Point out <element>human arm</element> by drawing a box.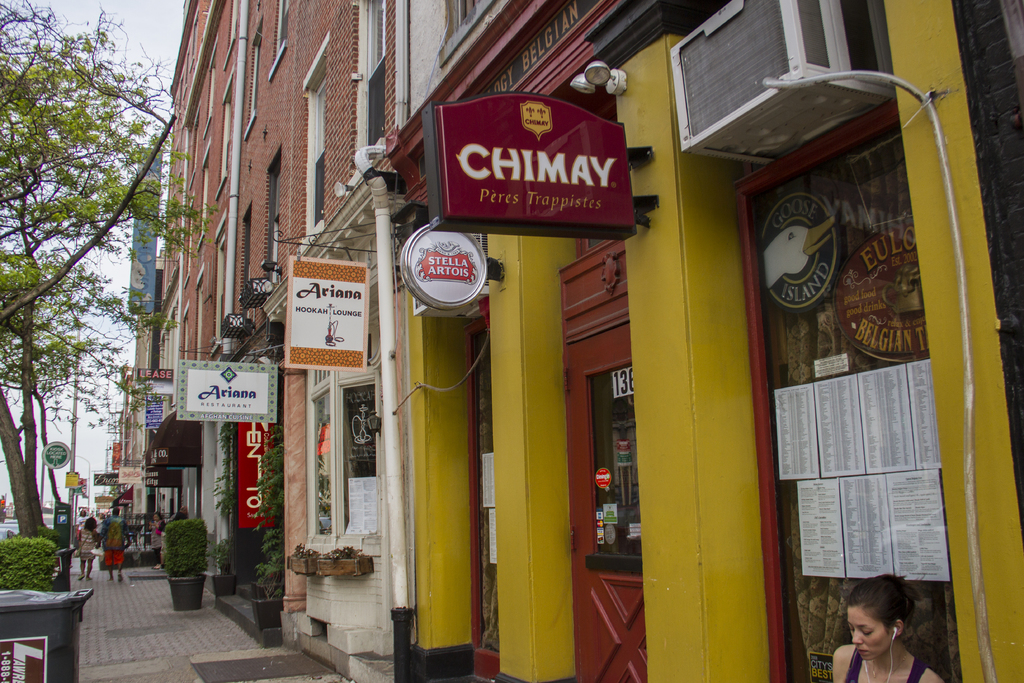
rect(100, 519, 107, 549).
